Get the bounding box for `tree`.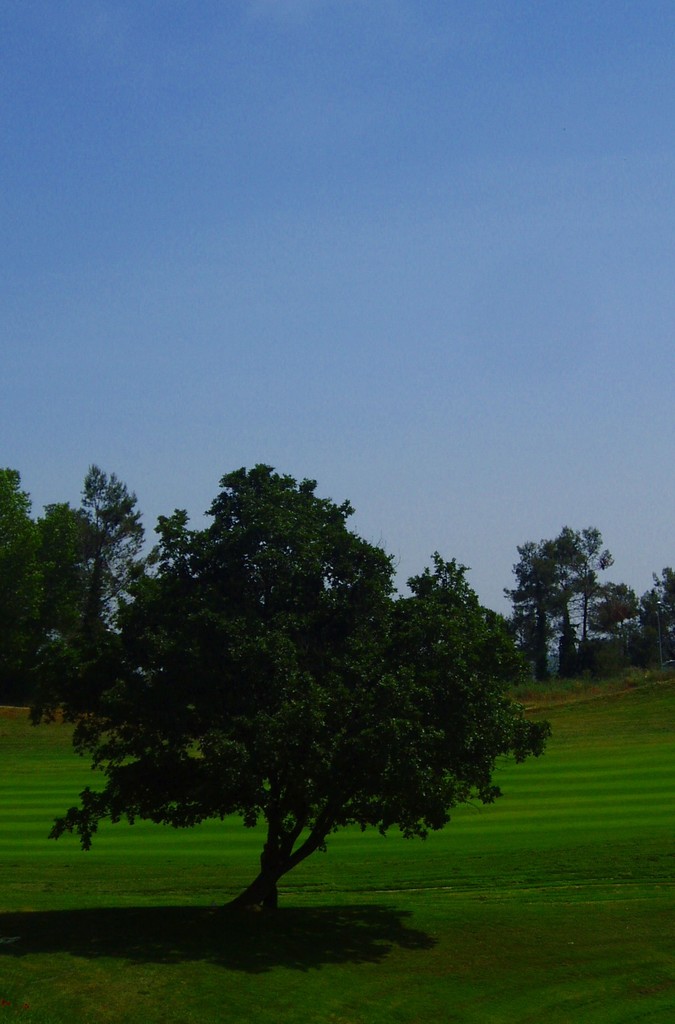
x1=172 y1=454 x2=402 y2=591.
